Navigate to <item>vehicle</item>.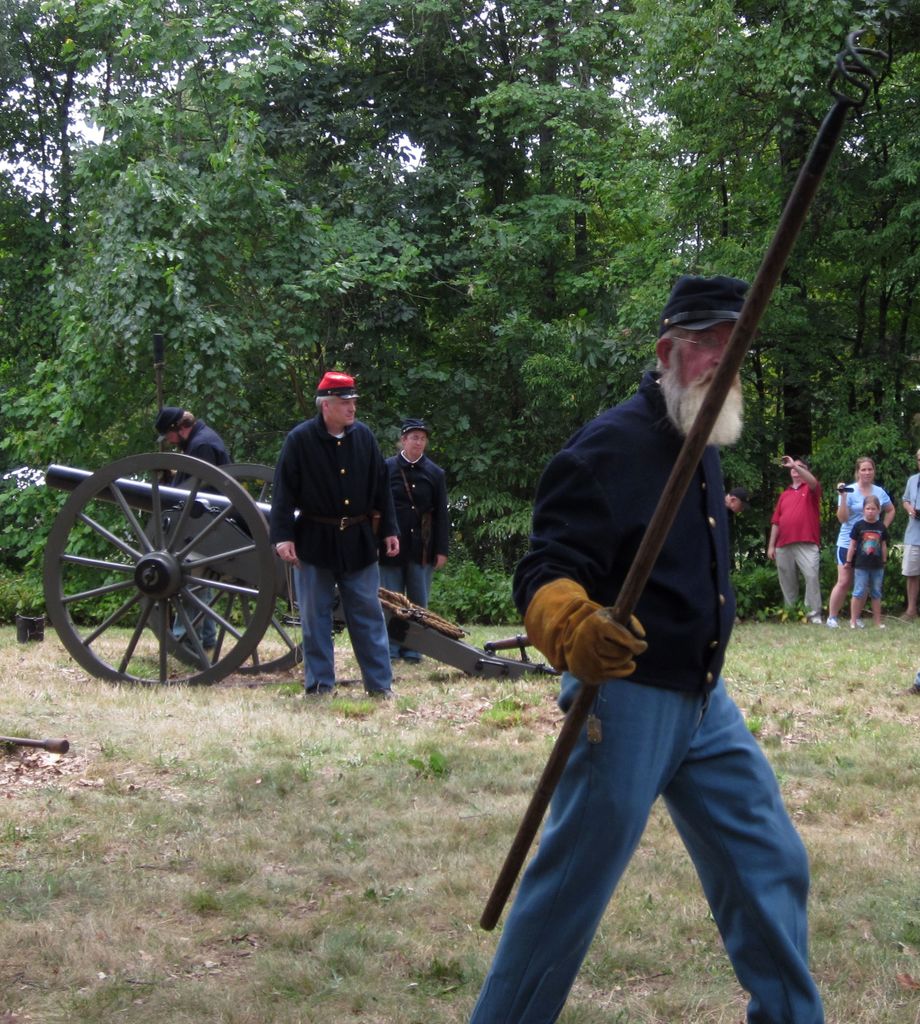
Navigation target: <bbox>37, 444, 550, 685</bbox>.
